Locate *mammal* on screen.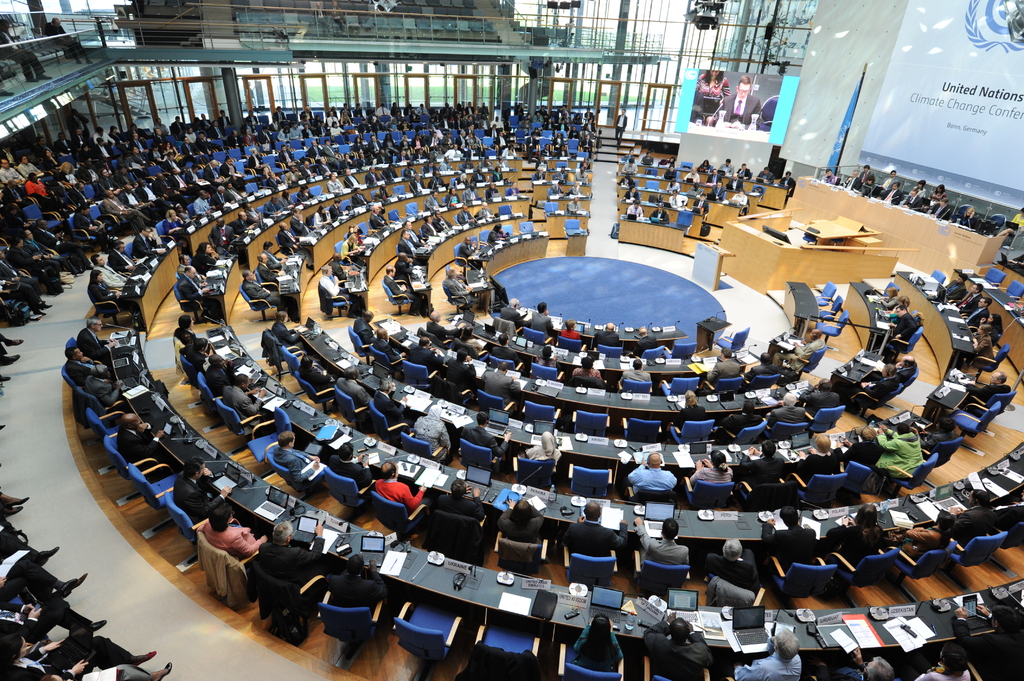
On screen at bbox=(534, 342, 563, 378).
